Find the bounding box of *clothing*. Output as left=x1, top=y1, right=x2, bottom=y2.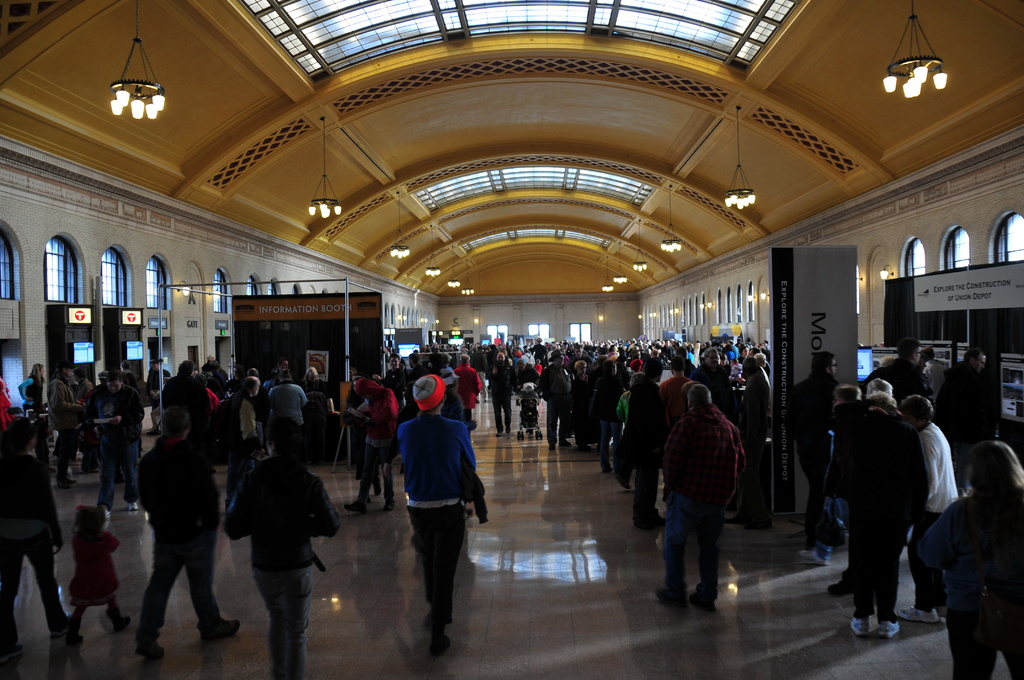
left=268, top=382, right=307, bottom=438.
